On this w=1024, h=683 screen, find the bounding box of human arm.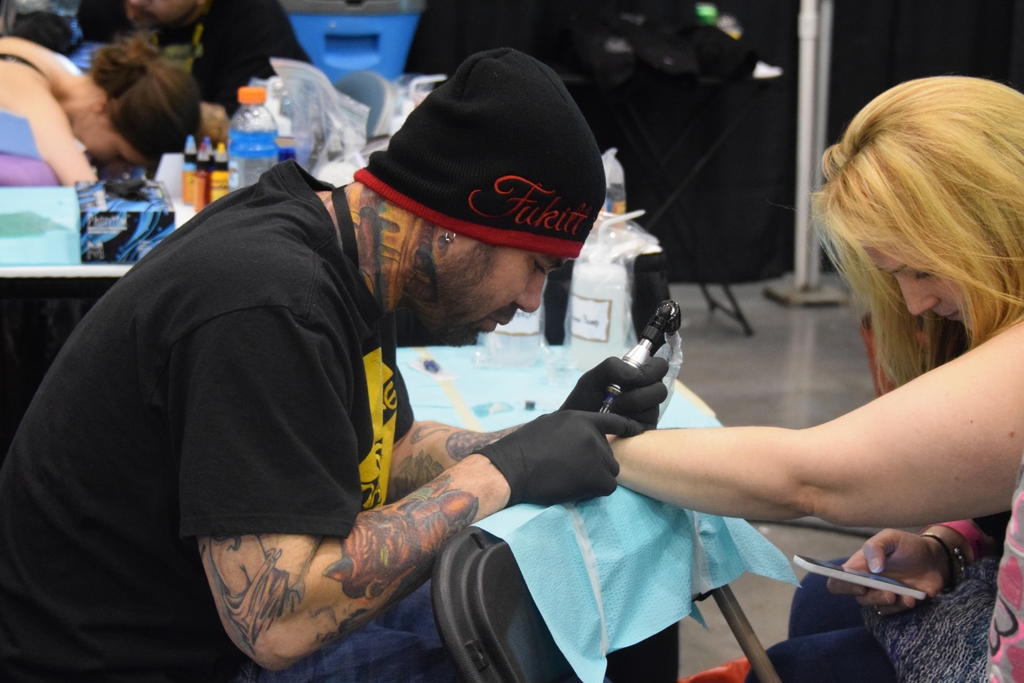
Bounding box: [x1=384, y1=357, x2=669, y2=513].
